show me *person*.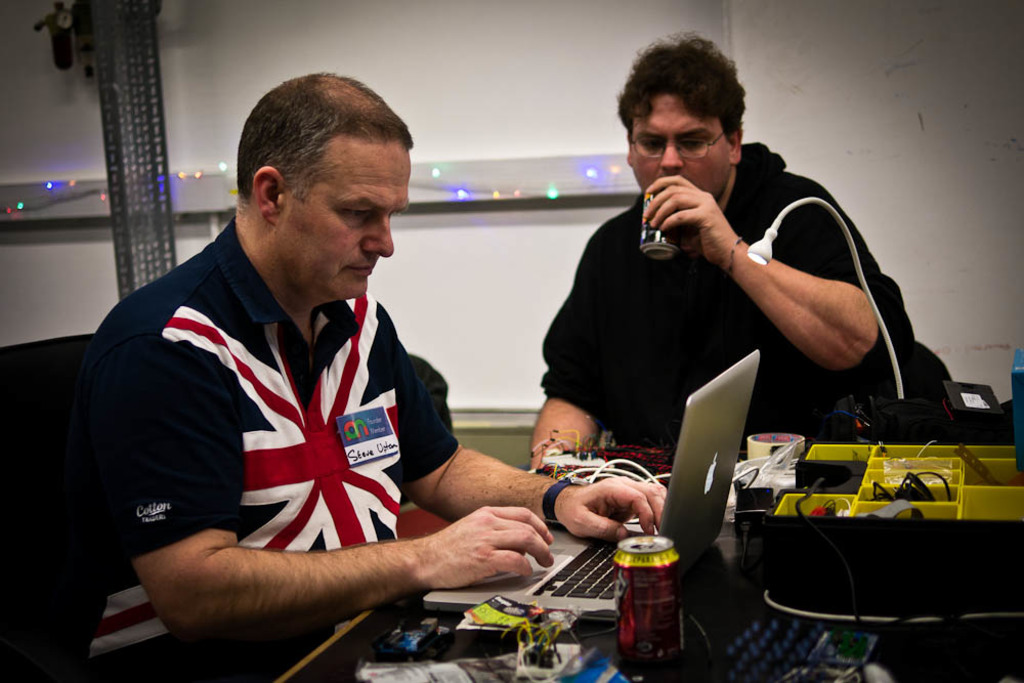
*person* is here: [left=531, top=32, right=940, bottom=475].
